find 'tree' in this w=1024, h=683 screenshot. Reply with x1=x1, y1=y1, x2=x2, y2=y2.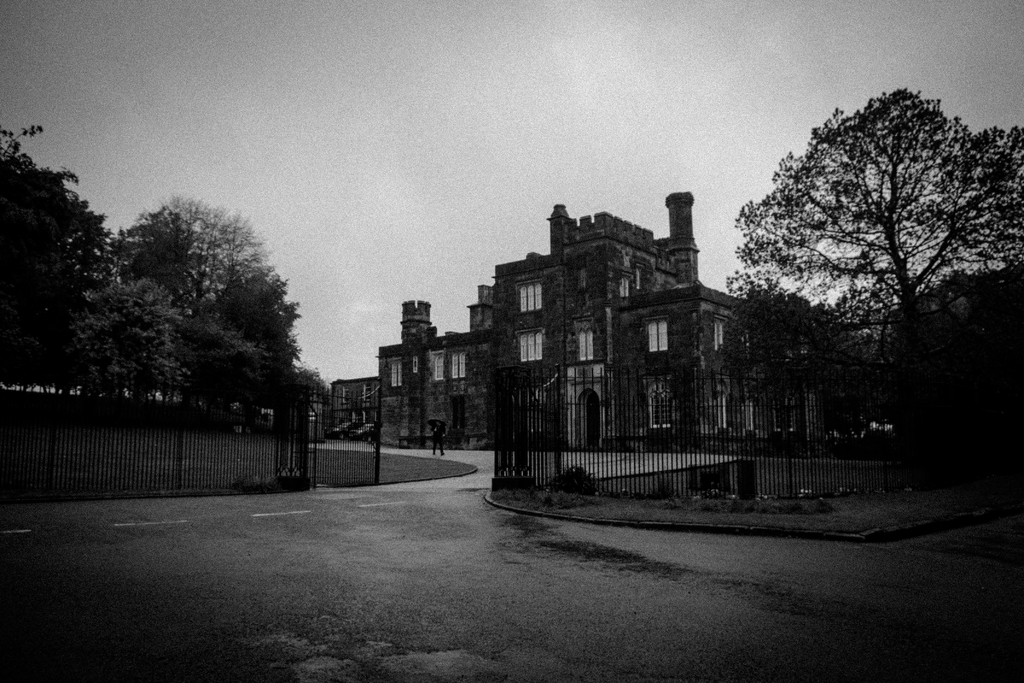
x1=0, y1=123, x2=115, y2=397.
